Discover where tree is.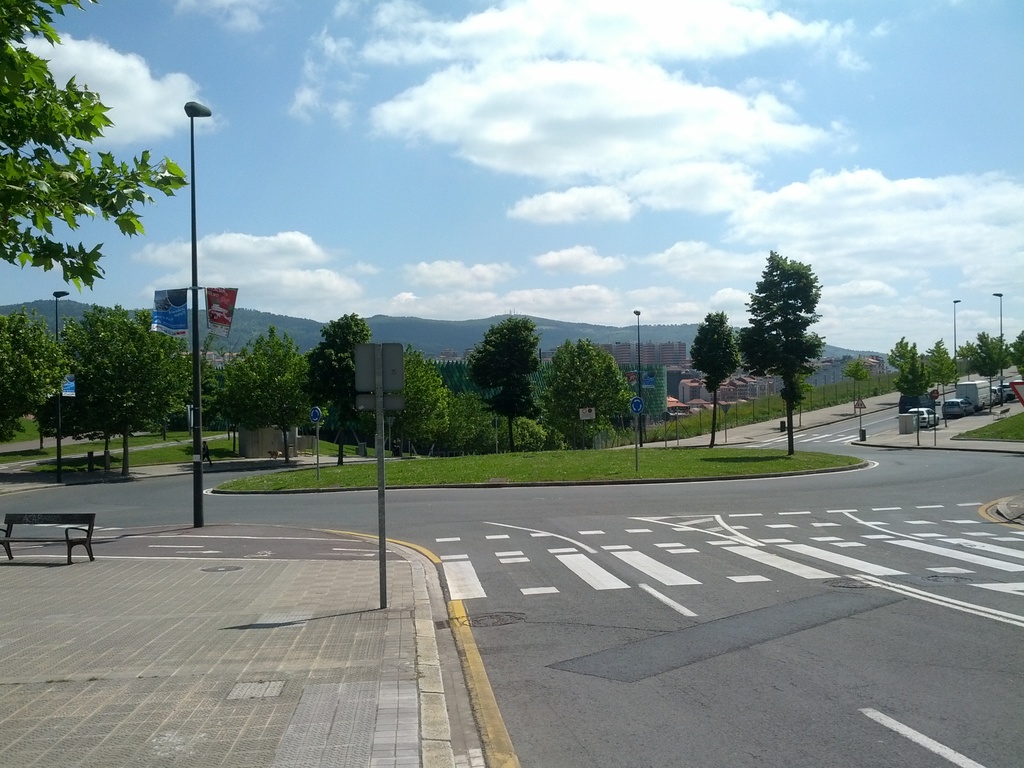
Discovered at <bbox>738, 248, 826, 458</bbox>.
